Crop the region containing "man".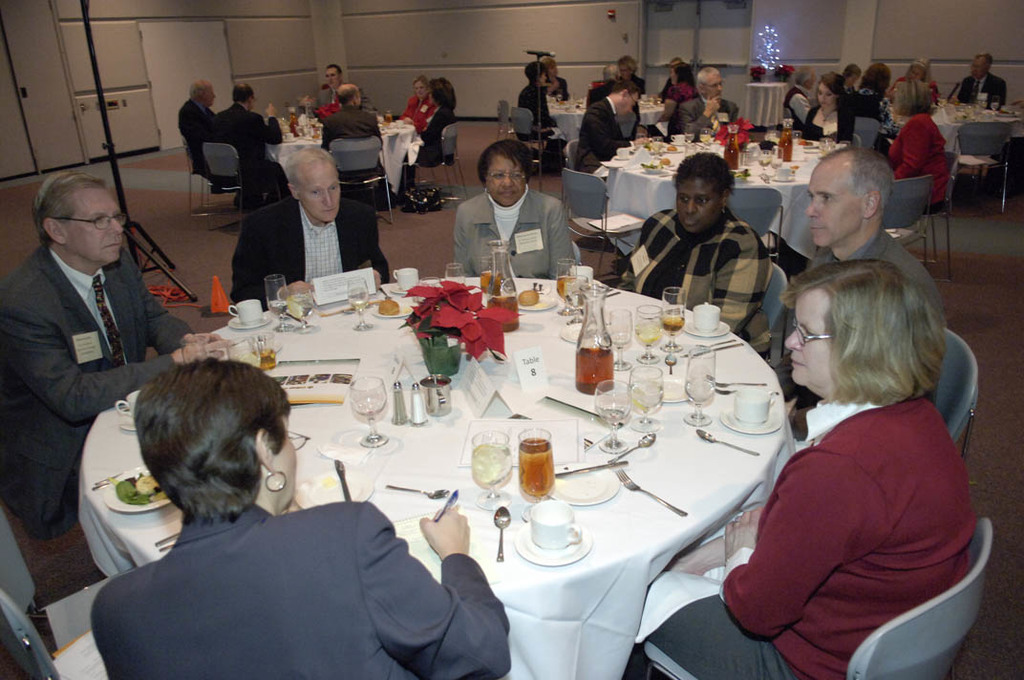
Crop region: {"left": 174, "top": 75, "right": 220, "bottom": 175}.
